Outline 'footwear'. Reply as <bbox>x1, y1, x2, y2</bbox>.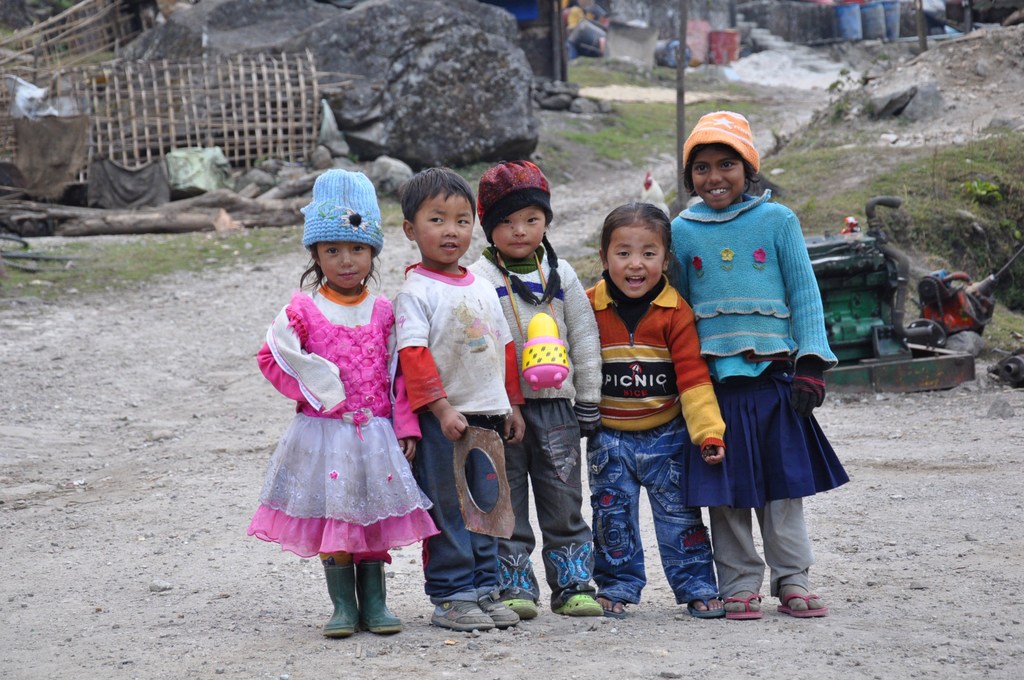
<bbox>551, 589, 606, 620</bbox>.
